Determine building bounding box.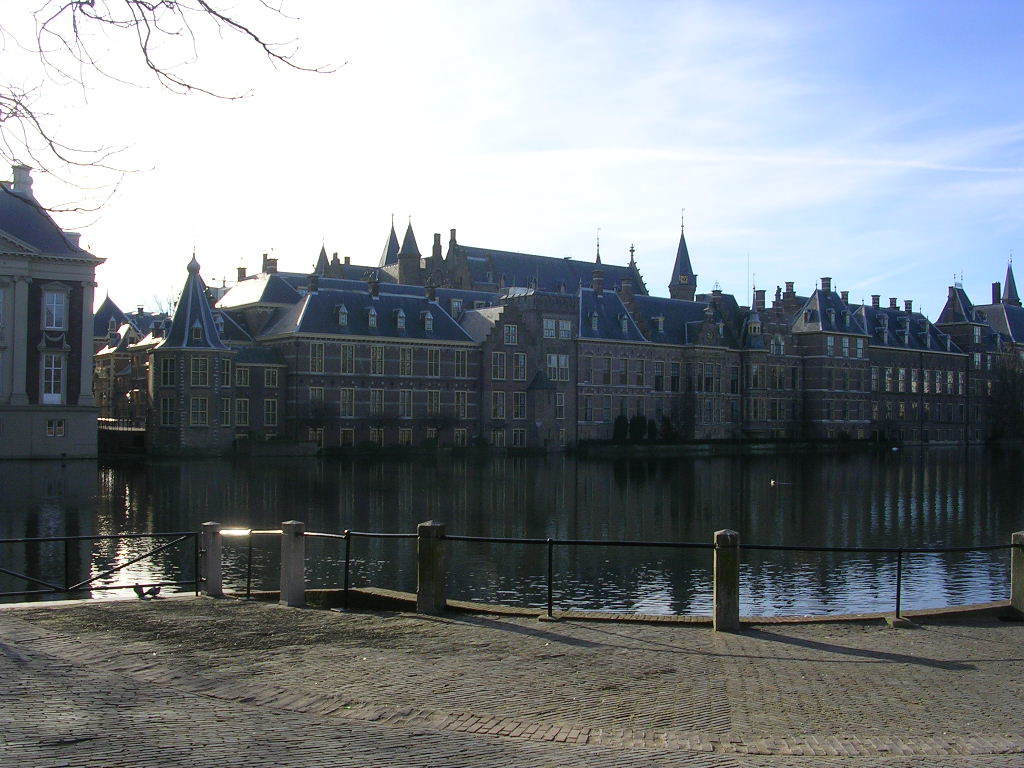
Determined: x1=9 y1=167 x2=109 y2=466.
